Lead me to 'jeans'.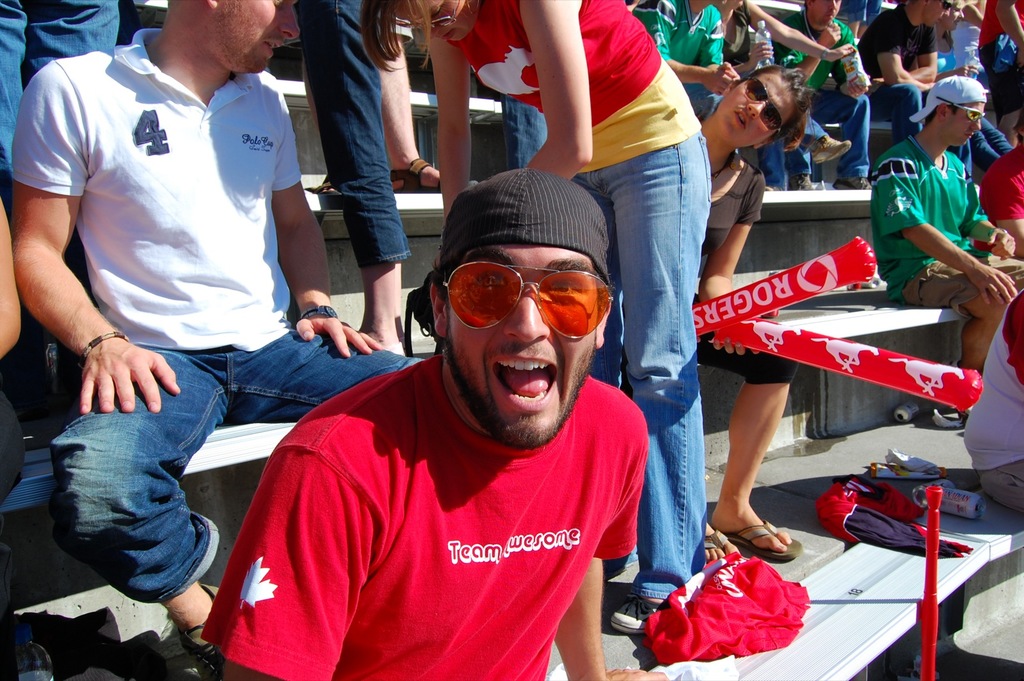
Lead to bbox=(794, 82, 876, 178).
